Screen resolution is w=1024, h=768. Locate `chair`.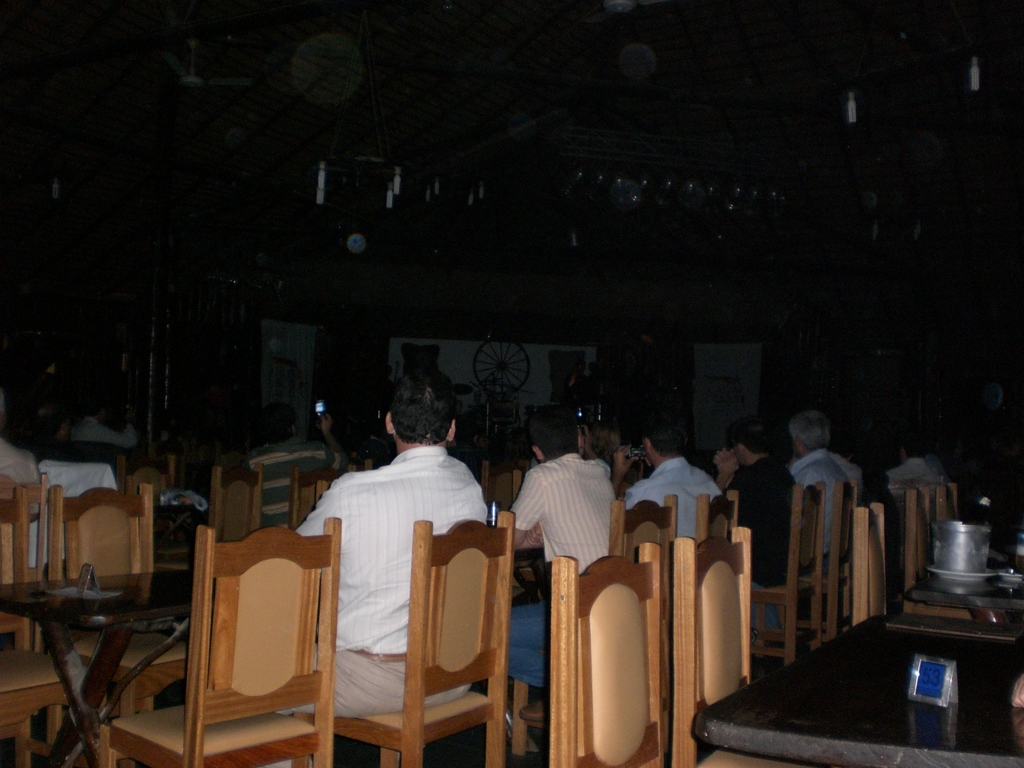
{"left": 550, "top": 541, "right": 670, "bottom": 767}.
